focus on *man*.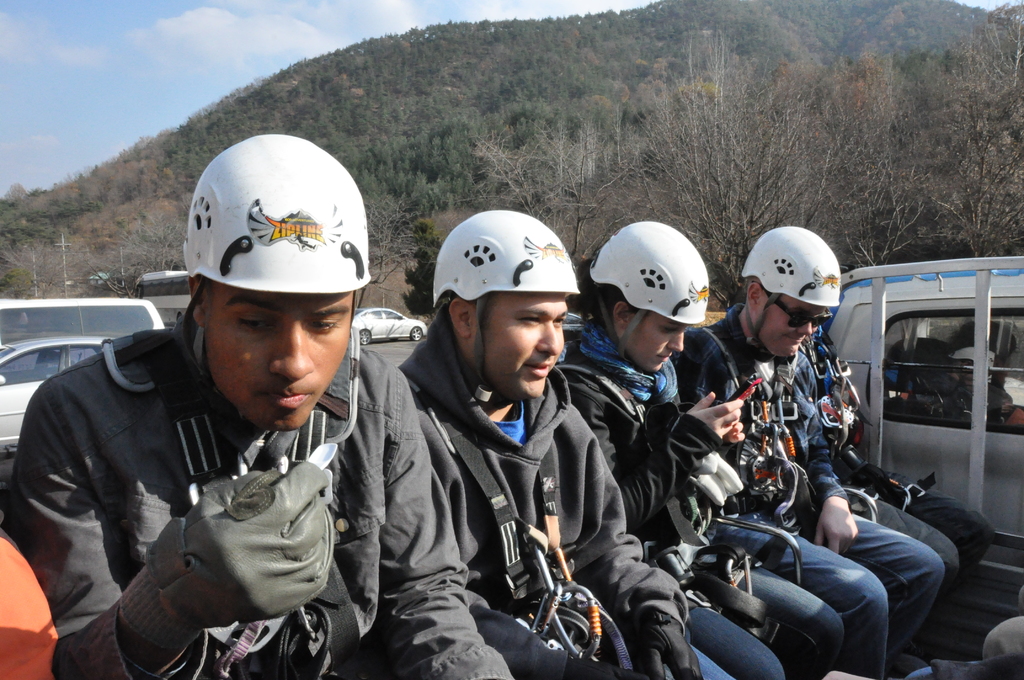
Focused at (717,222,948,679).
